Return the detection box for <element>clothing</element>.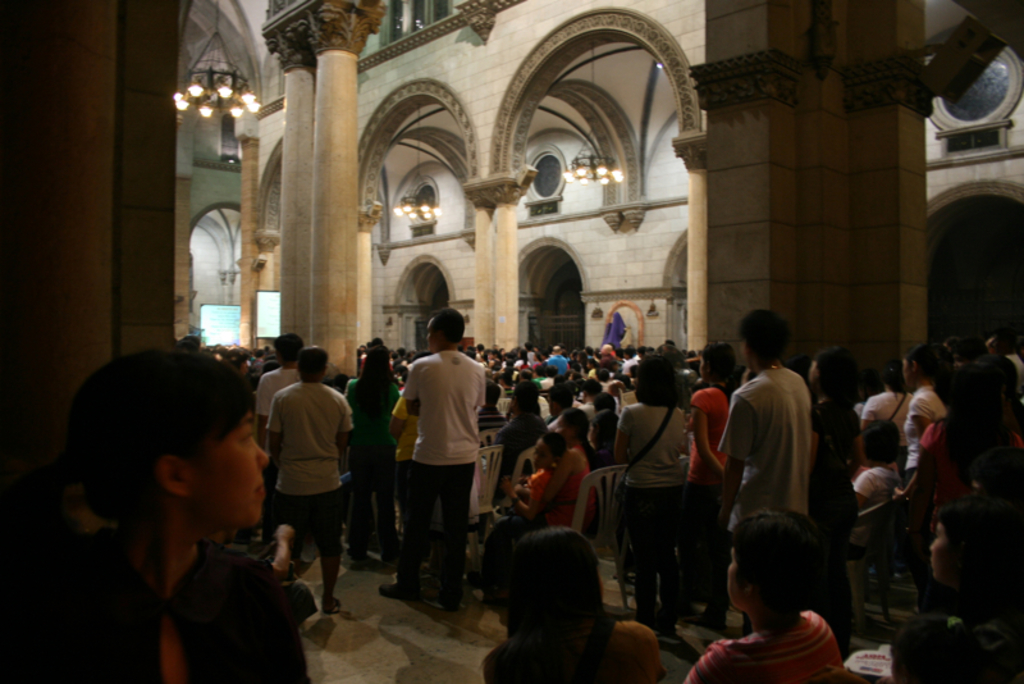
box(485, 416, 586, 537).
